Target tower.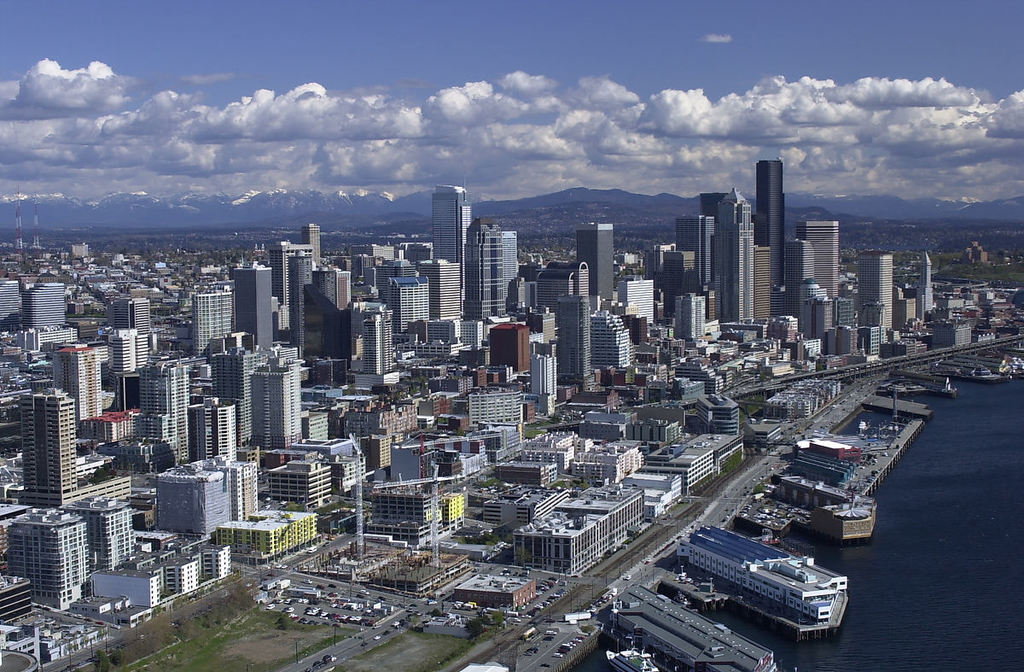
Target region: BBox(194, 393, 238, 460).
